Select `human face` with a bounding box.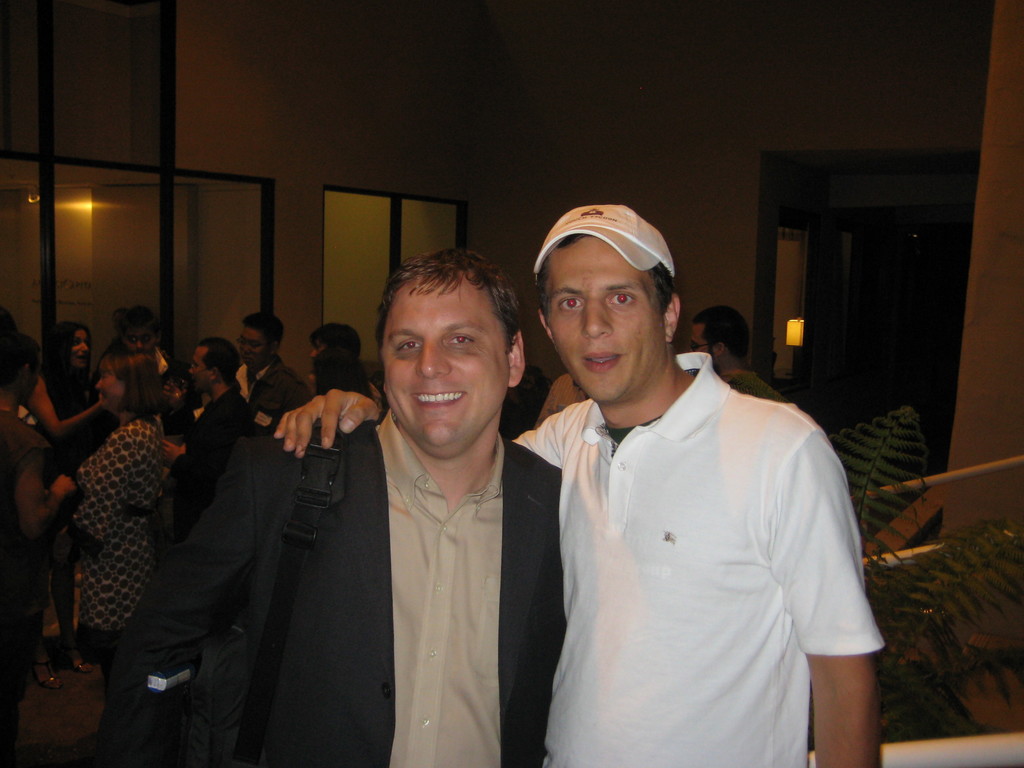
(380,281,508,451).
